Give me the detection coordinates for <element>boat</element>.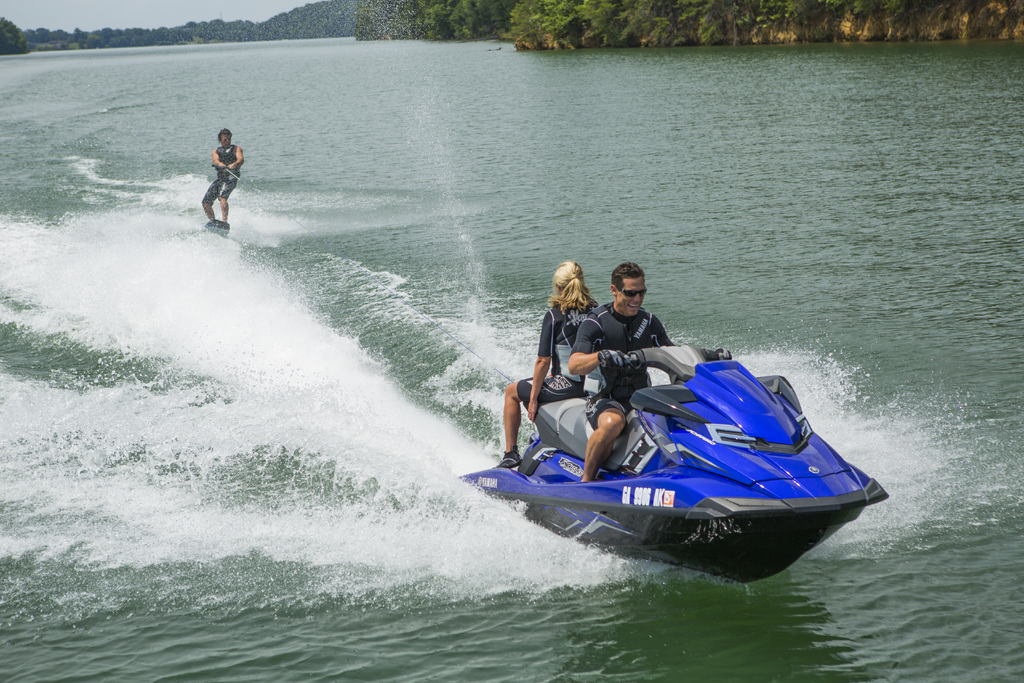
<box>425,298,896,587</box>.
